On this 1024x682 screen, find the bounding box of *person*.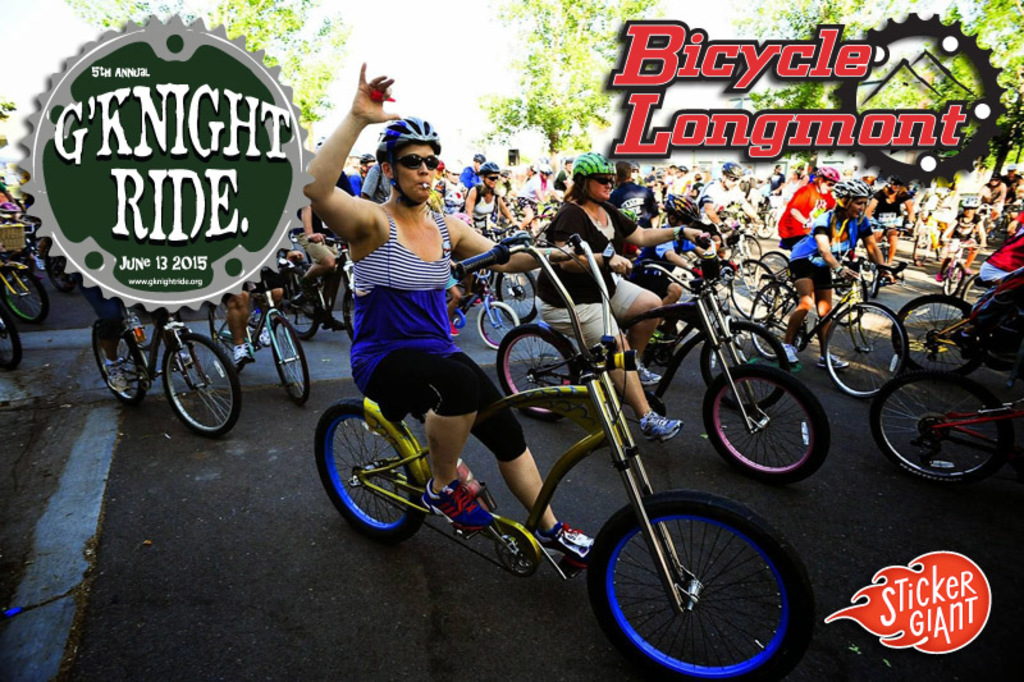
Bounding box: <region>937, 197, 988, 284</region>.
